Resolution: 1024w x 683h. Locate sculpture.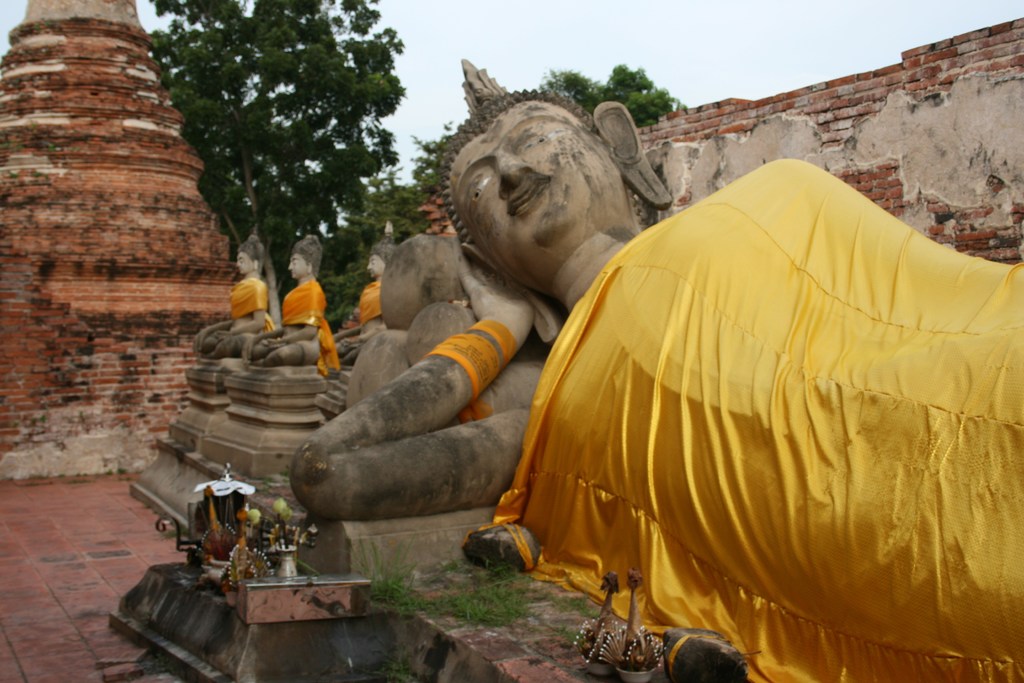
bbox=[188, 219, 270, 356].
